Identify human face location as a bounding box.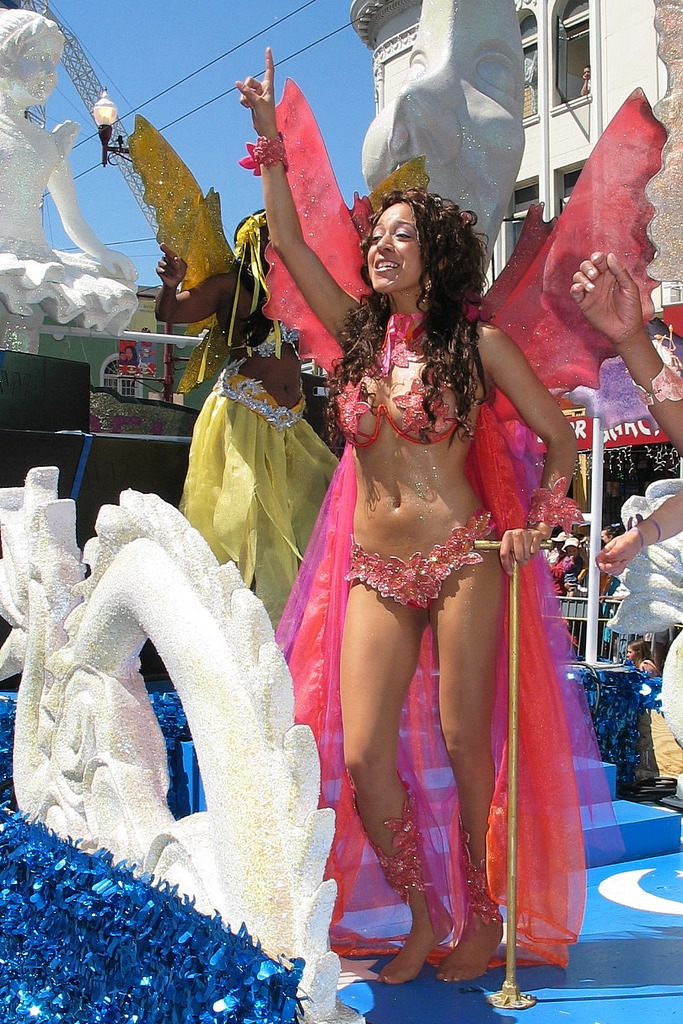
368 208 429 292.
